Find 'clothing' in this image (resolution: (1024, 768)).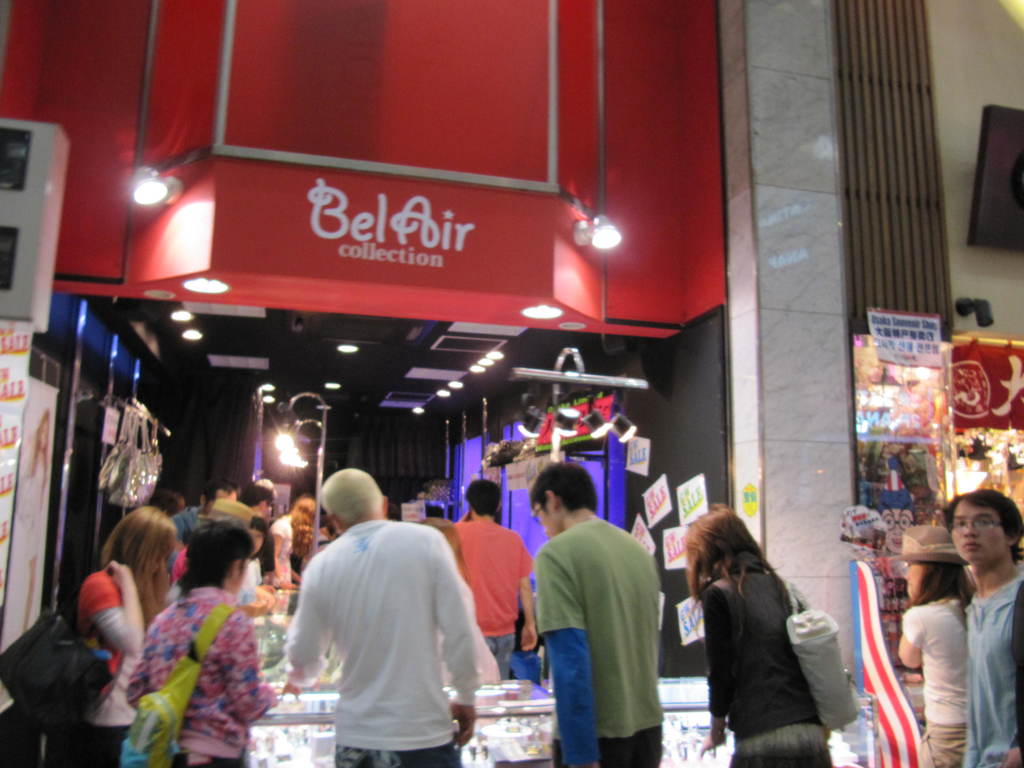
left=165, top=504, right=205, bottom=542.
